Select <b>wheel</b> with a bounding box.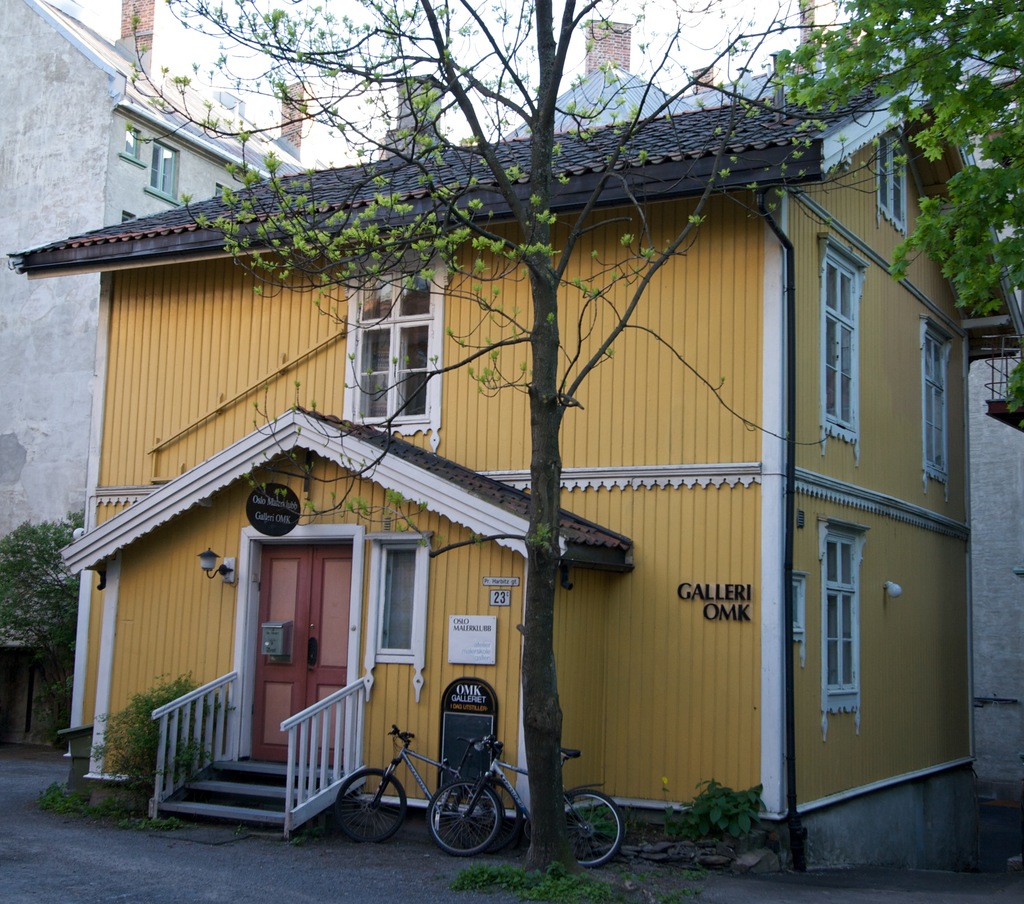
(424,780,513,855).
